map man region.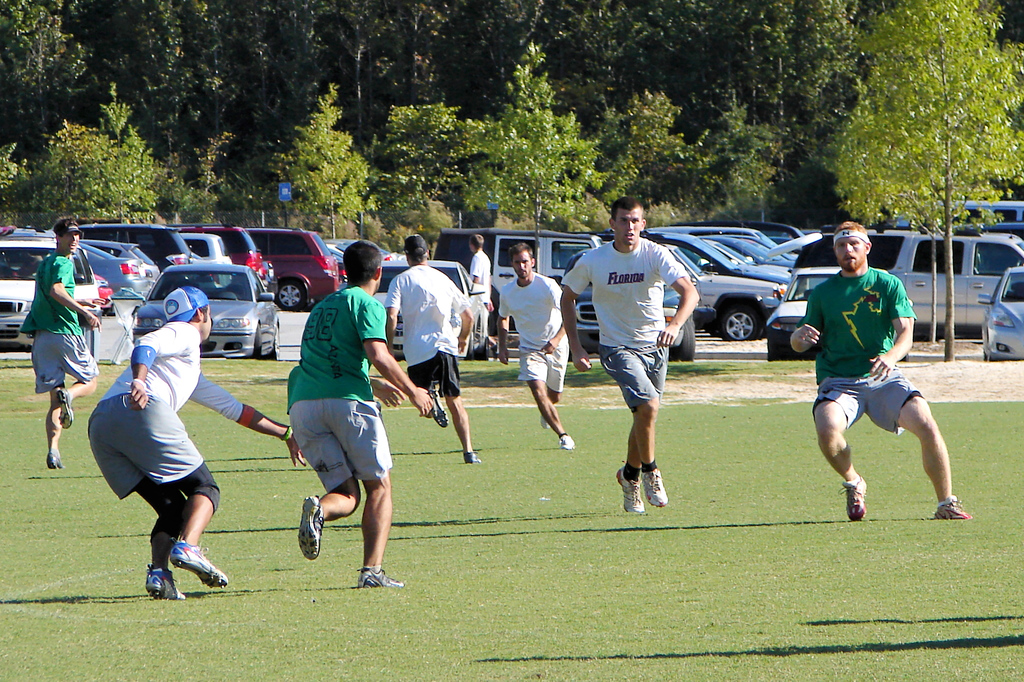
Mapped to locate(794, 234, 963, 533).
